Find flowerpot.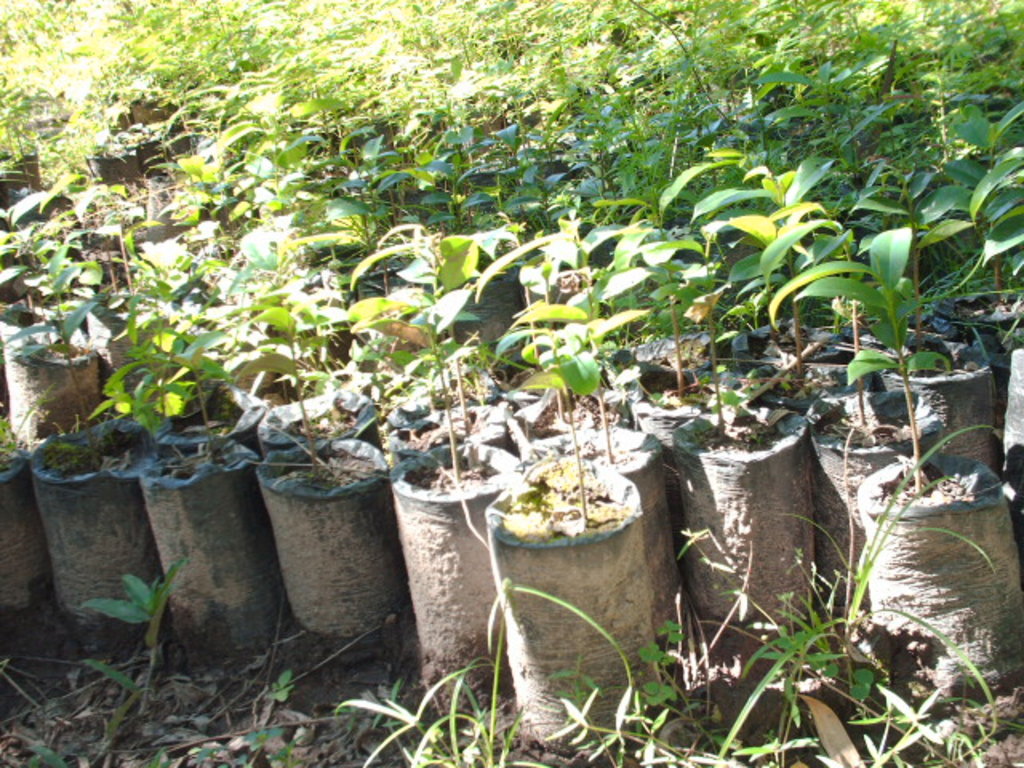
{"left": 667, "top": 414, "right": 798, "bottom": 637}.
